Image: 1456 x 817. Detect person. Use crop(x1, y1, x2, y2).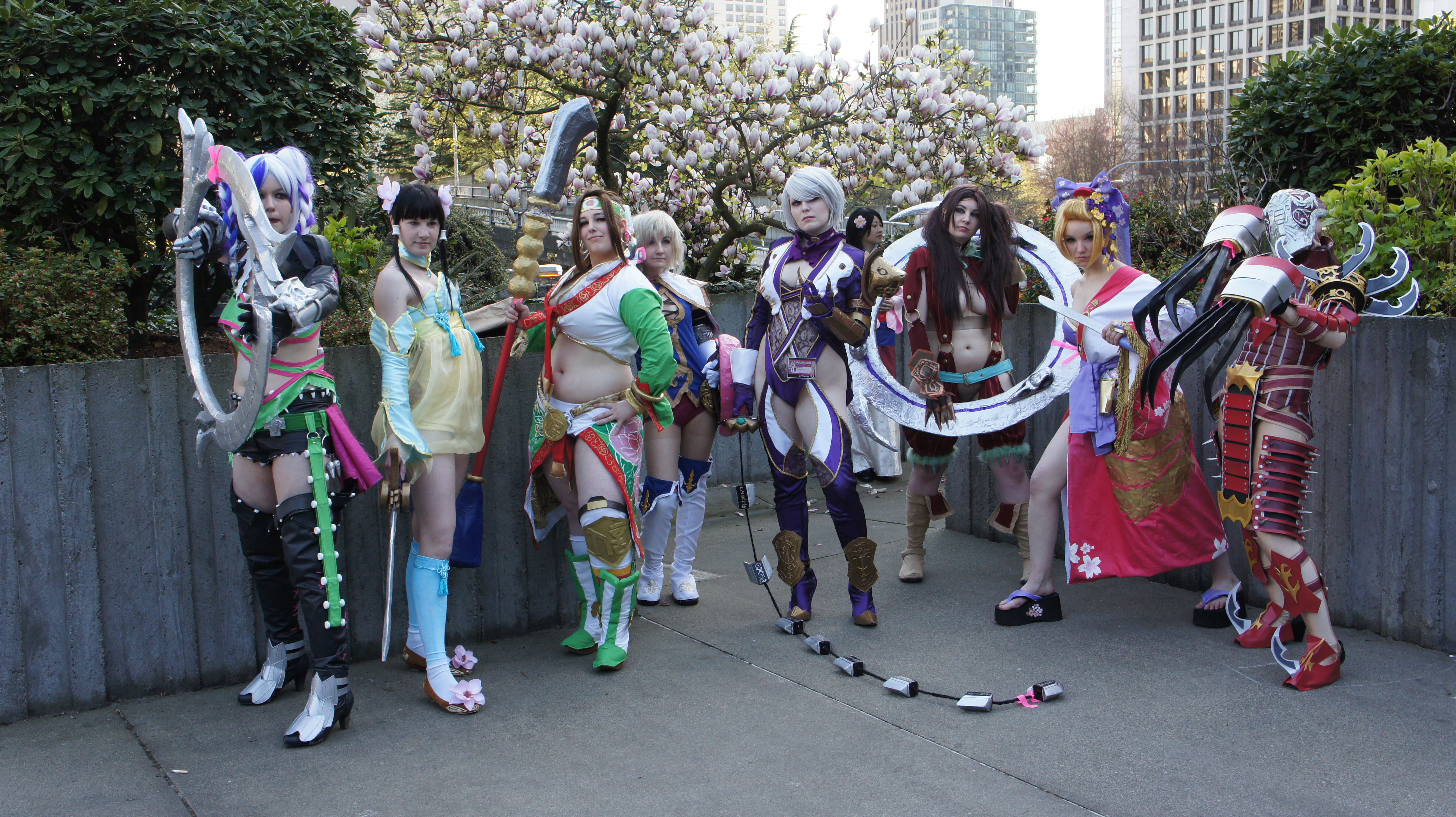
crop(63, 42, 113, 237).
